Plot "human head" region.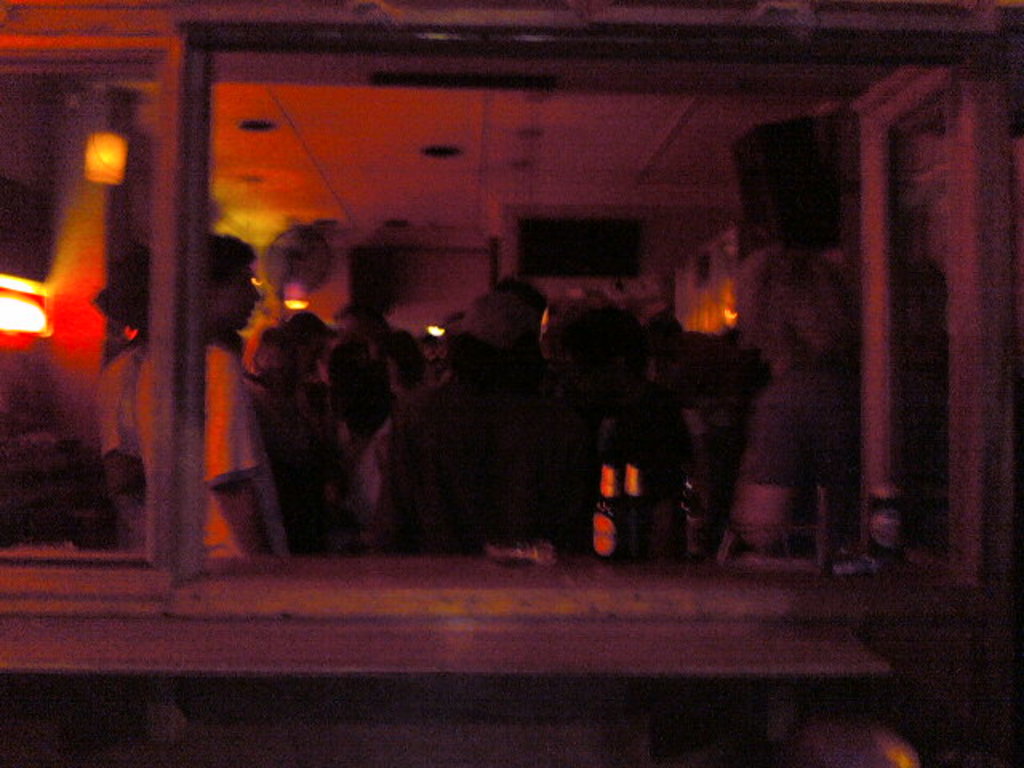
Plotted at box(283, 315, 336, 368).
